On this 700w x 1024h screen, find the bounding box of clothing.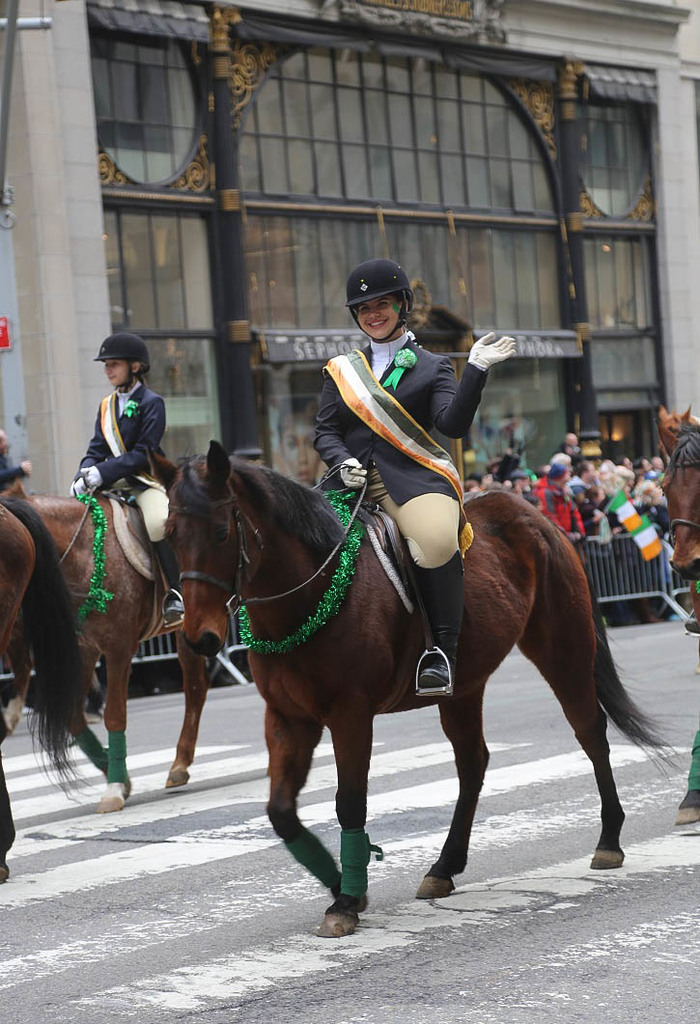
Bounding box: <box>304,327,488,505</box>.
